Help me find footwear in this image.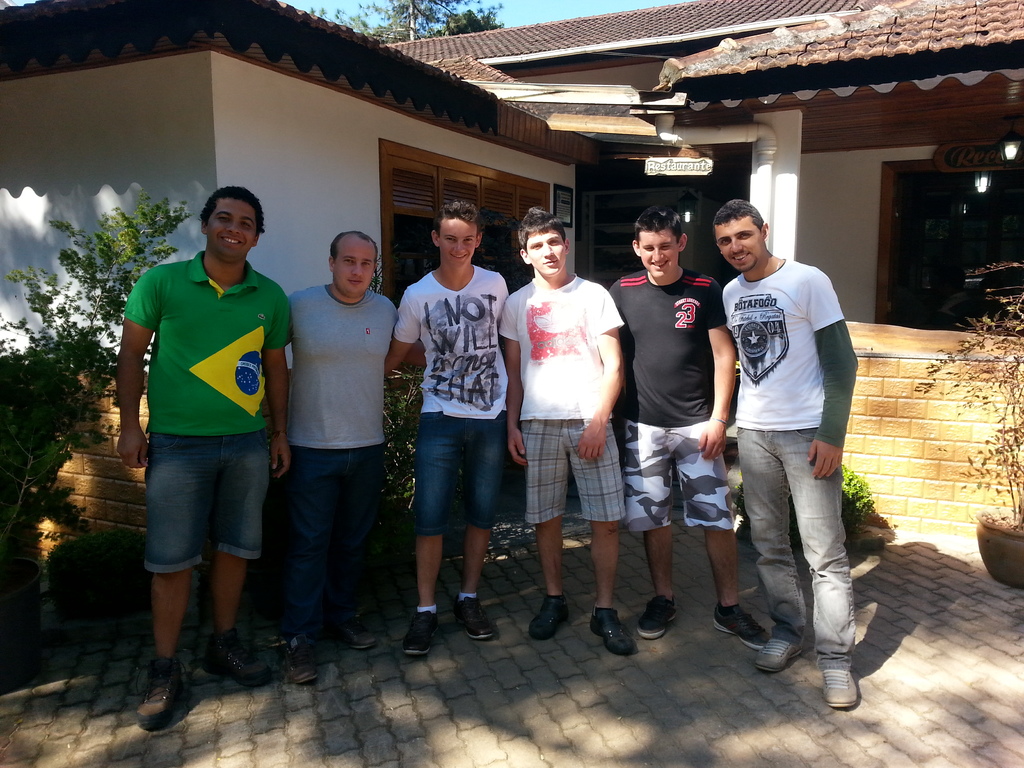
Found it: detection(710, 602, 779, 650).
